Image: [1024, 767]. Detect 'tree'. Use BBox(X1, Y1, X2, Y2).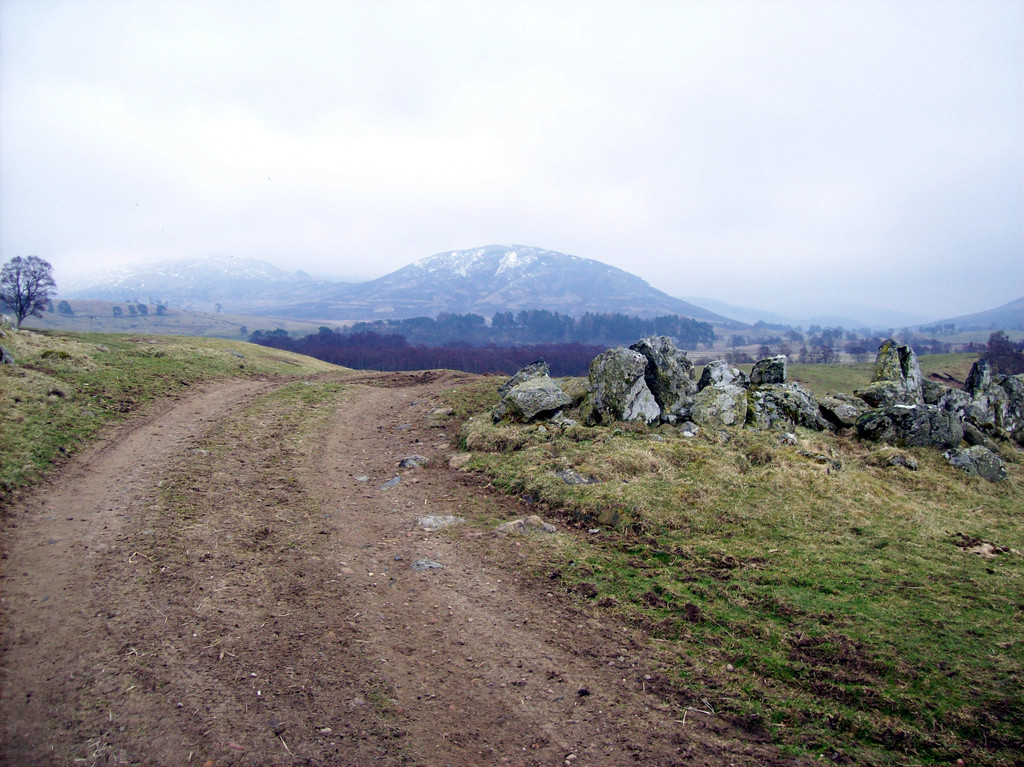
BBox(156, 304, 166, 315).
